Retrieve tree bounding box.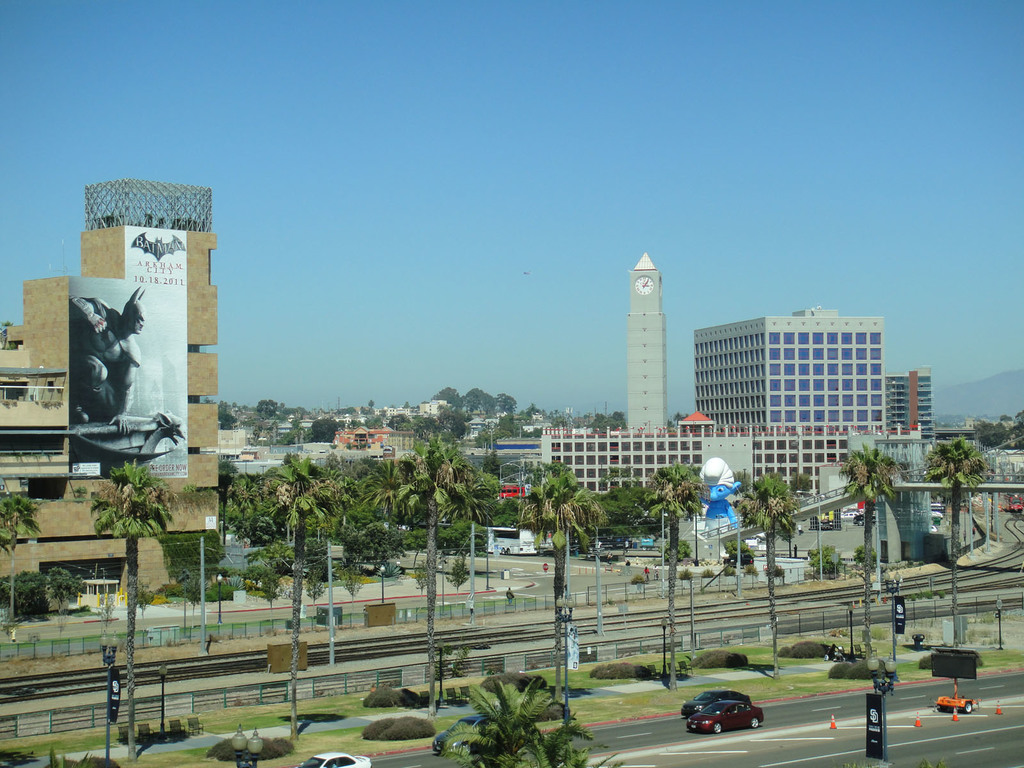
Bounding box: (left=225, top=452, right=263, bottom=561).
